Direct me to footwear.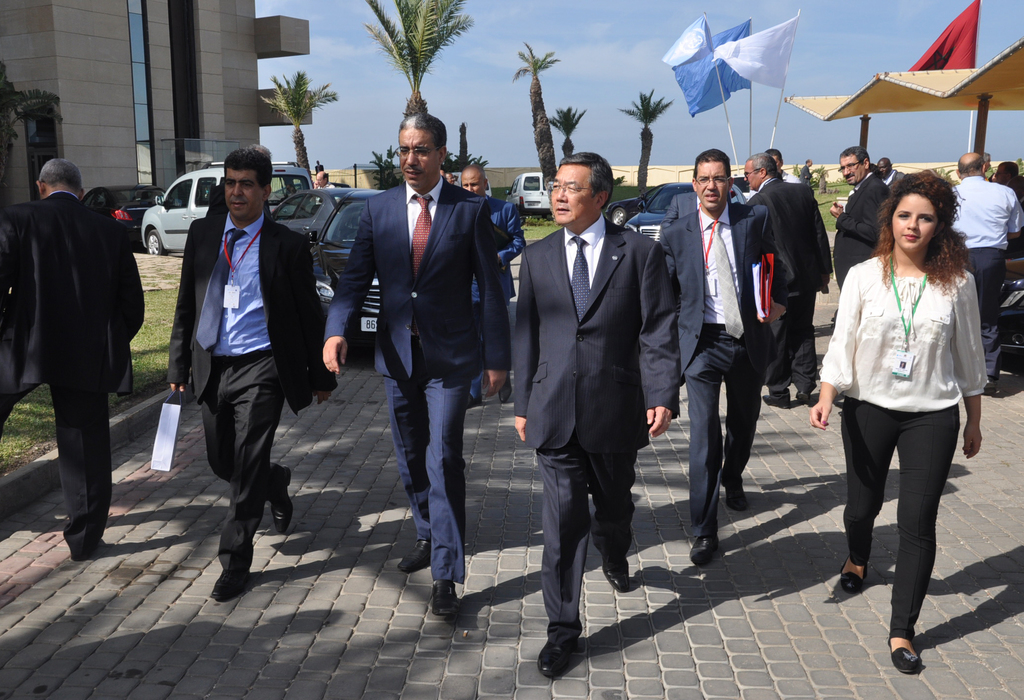
Direction: [982,376,998,390].
